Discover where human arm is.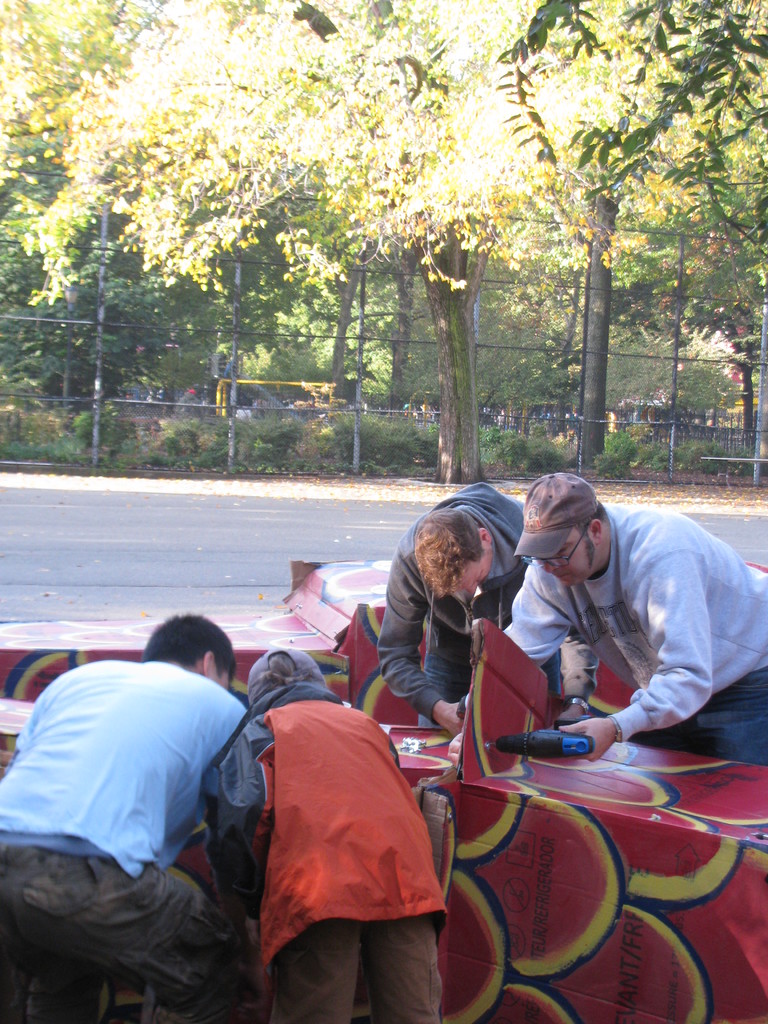
Discovered at [13,699,39,741].
